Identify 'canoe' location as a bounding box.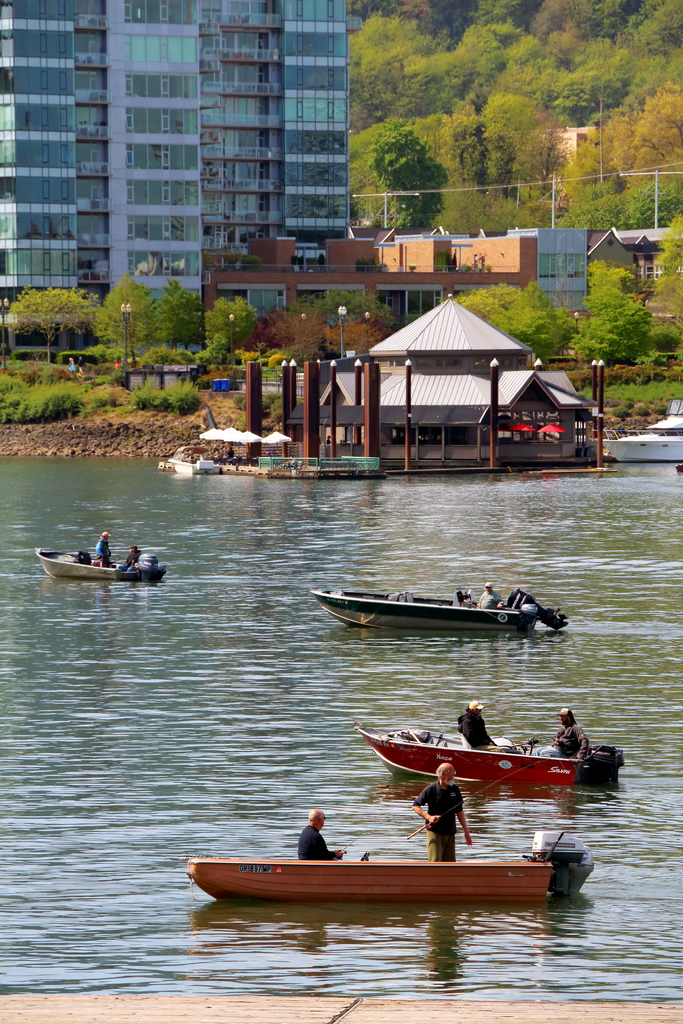
rect(190, 853, 557, 906).
